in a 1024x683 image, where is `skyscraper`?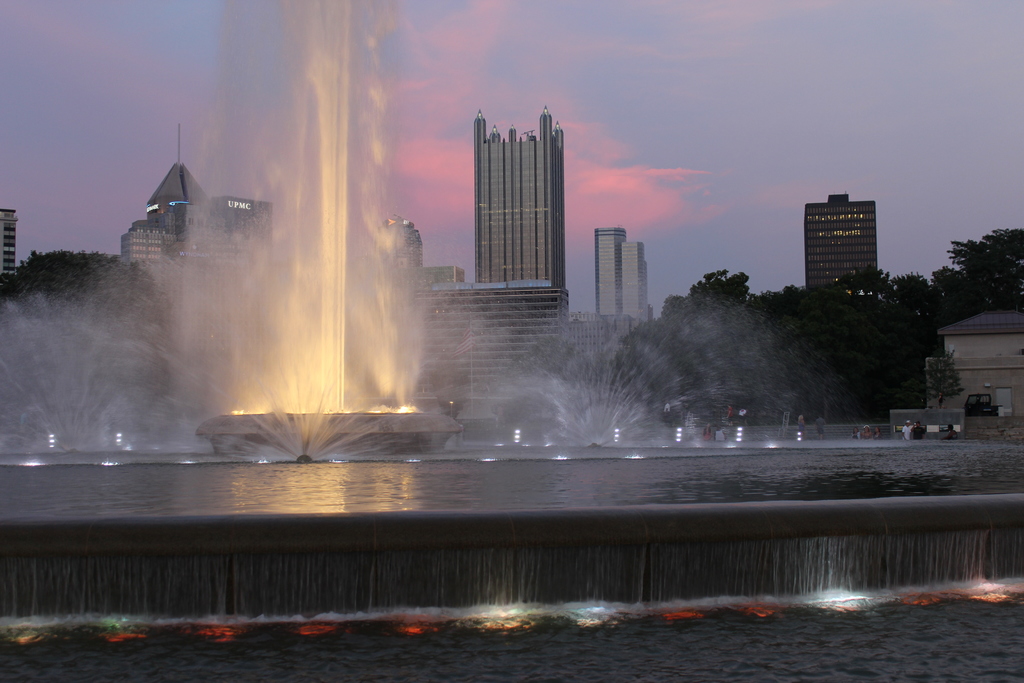
x1=467 y1=112 x2=559 y2=302.
